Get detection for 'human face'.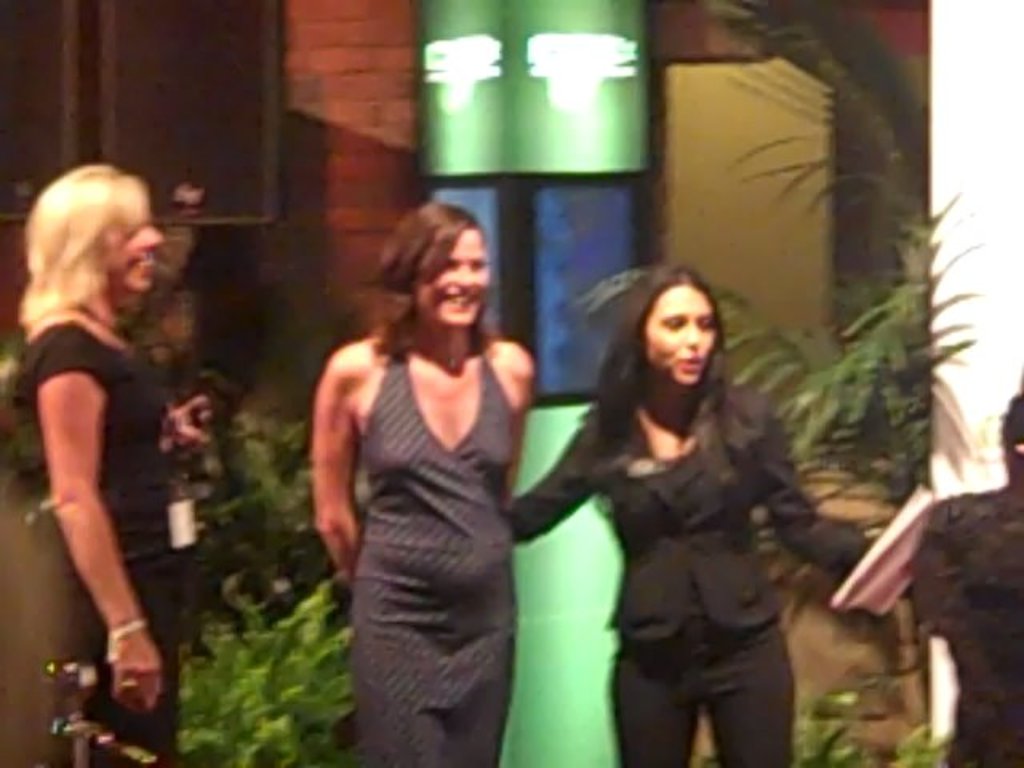
Detection: [418, 226, 496, 328].
